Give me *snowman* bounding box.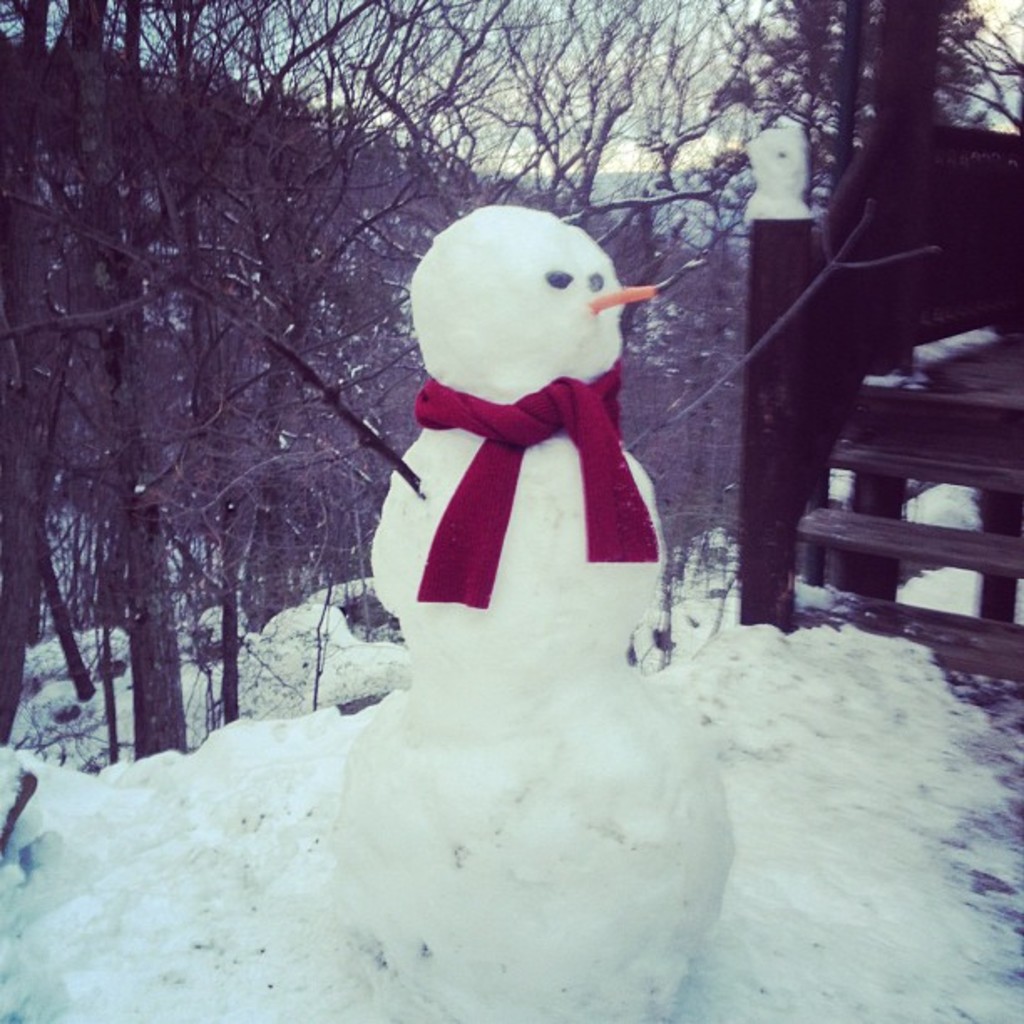
detection(0, 191, 940, 1022).
